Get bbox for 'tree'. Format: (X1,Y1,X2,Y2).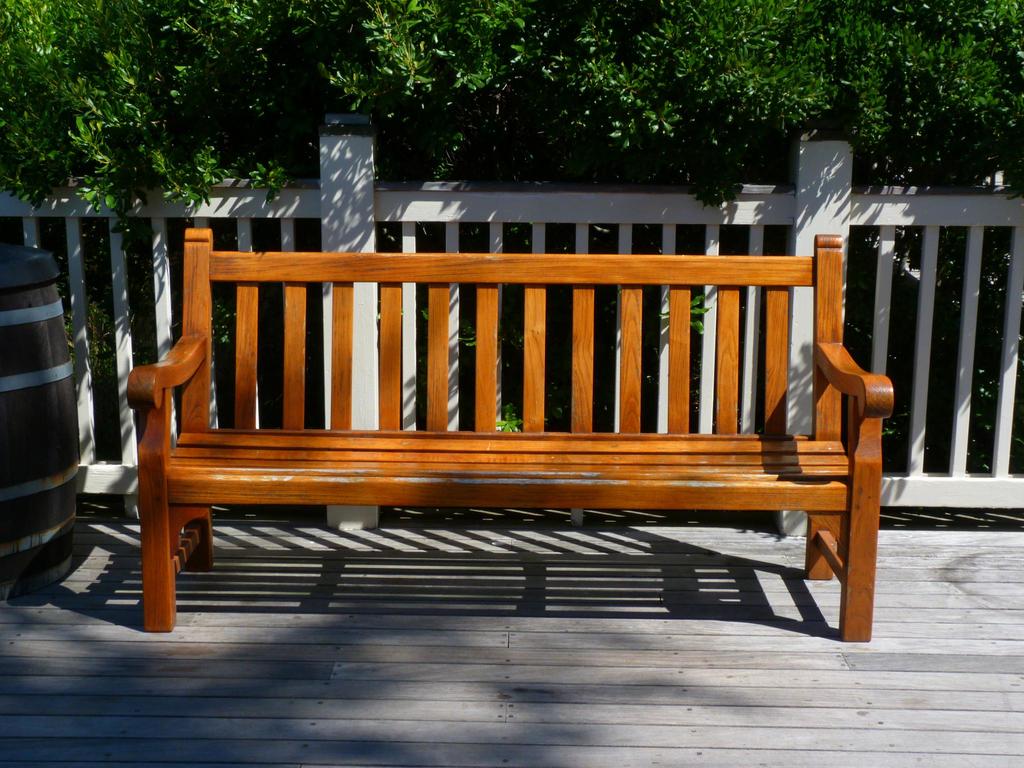
(0,0,1022,248).
